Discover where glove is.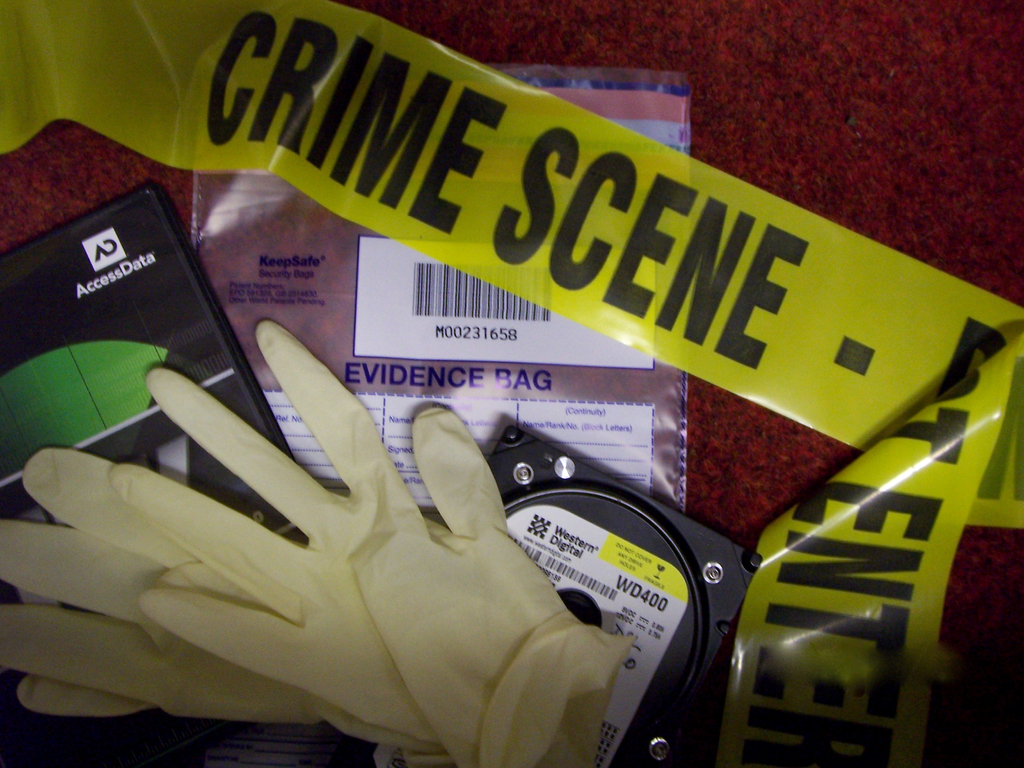
Discovered at <bbox>109, 318, 634, 767</bbox>.
